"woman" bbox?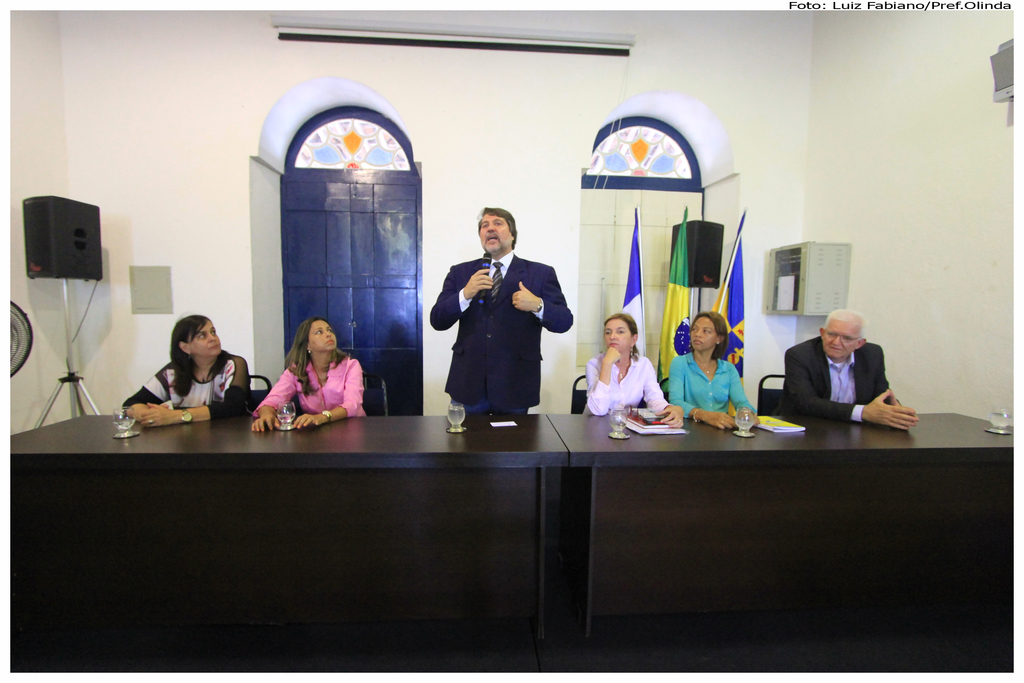
l=120, t=313, r=254, b=424
